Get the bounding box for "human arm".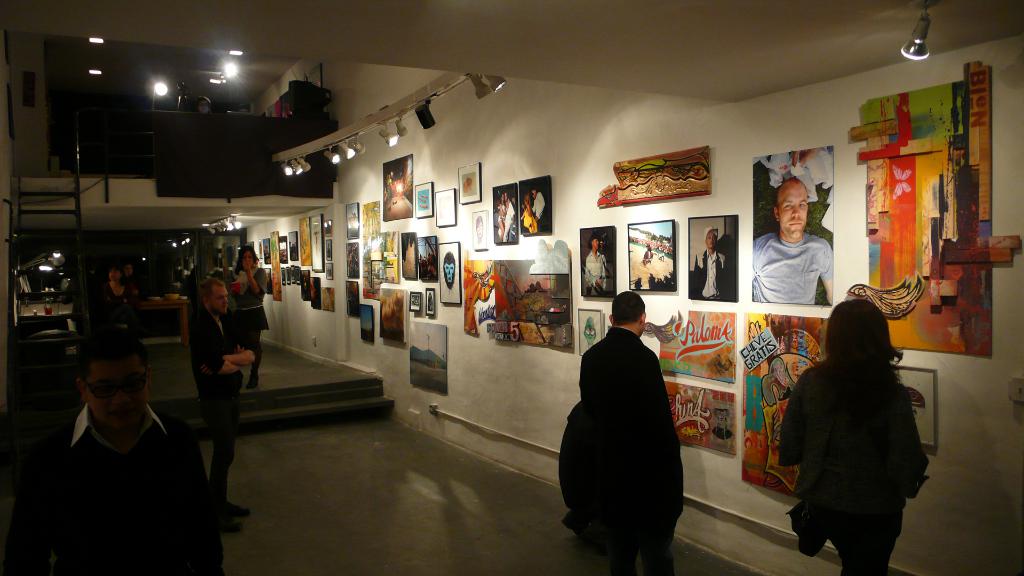
pyautogui.locateOnScreen(247, 259, 272, 297).
